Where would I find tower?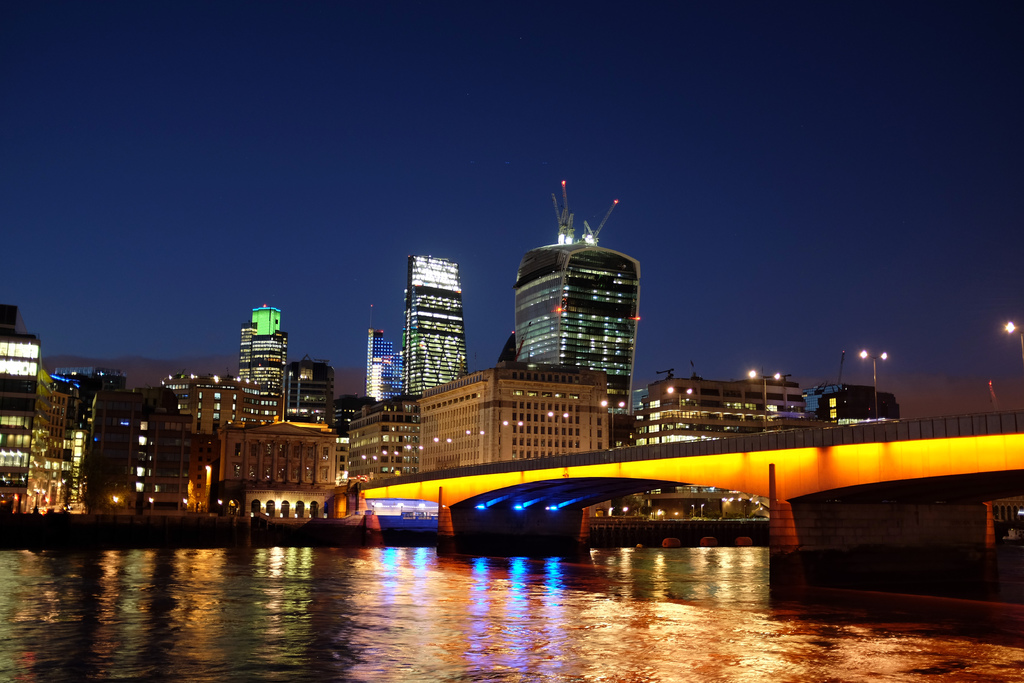
At [left=92, top=381, right=202, bottom=503].
